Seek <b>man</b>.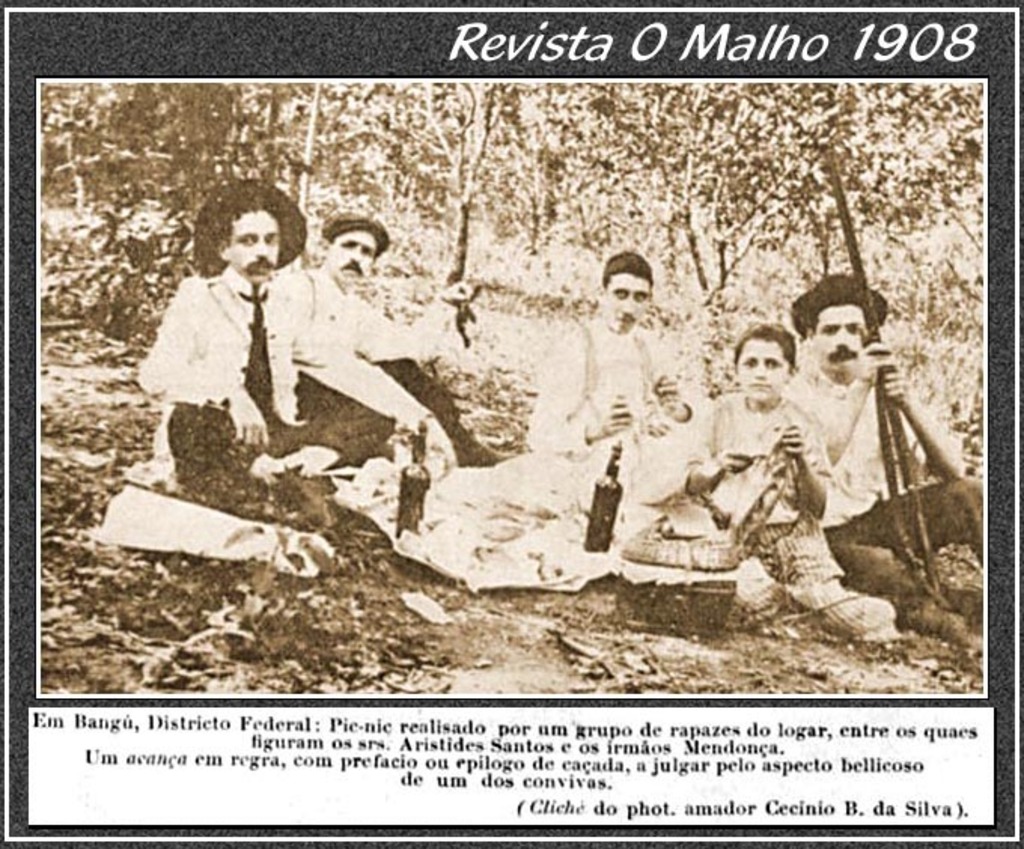
291,218,497,471.
